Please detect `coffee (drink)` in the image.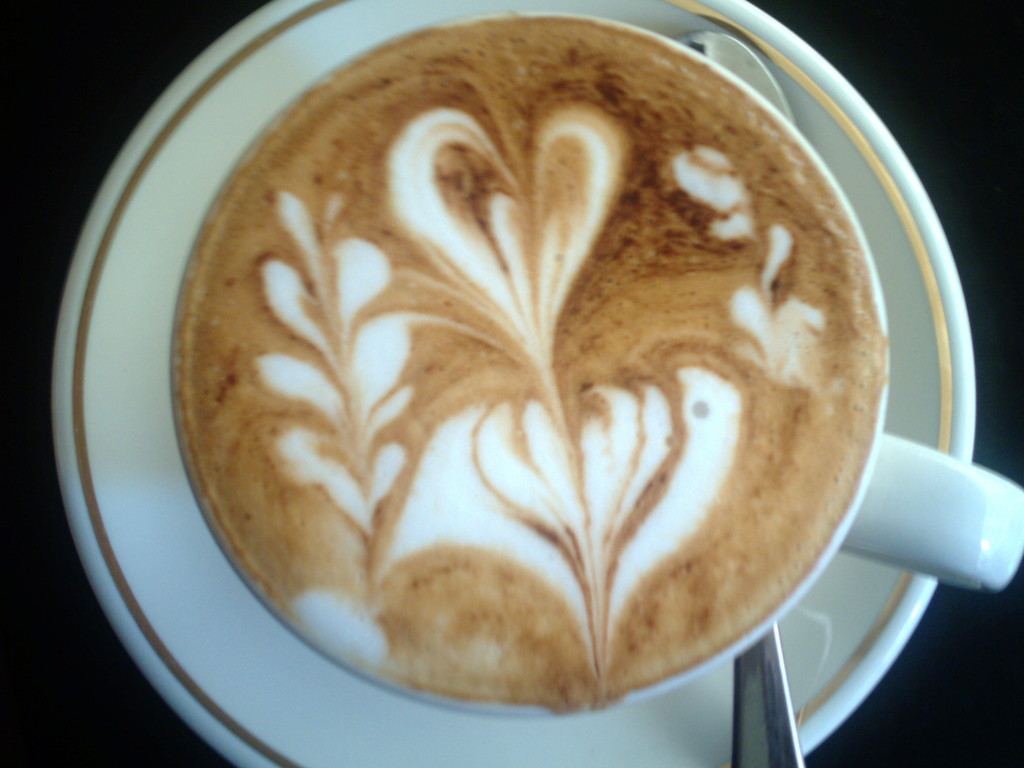
box=[179, 13, 894, 724].
